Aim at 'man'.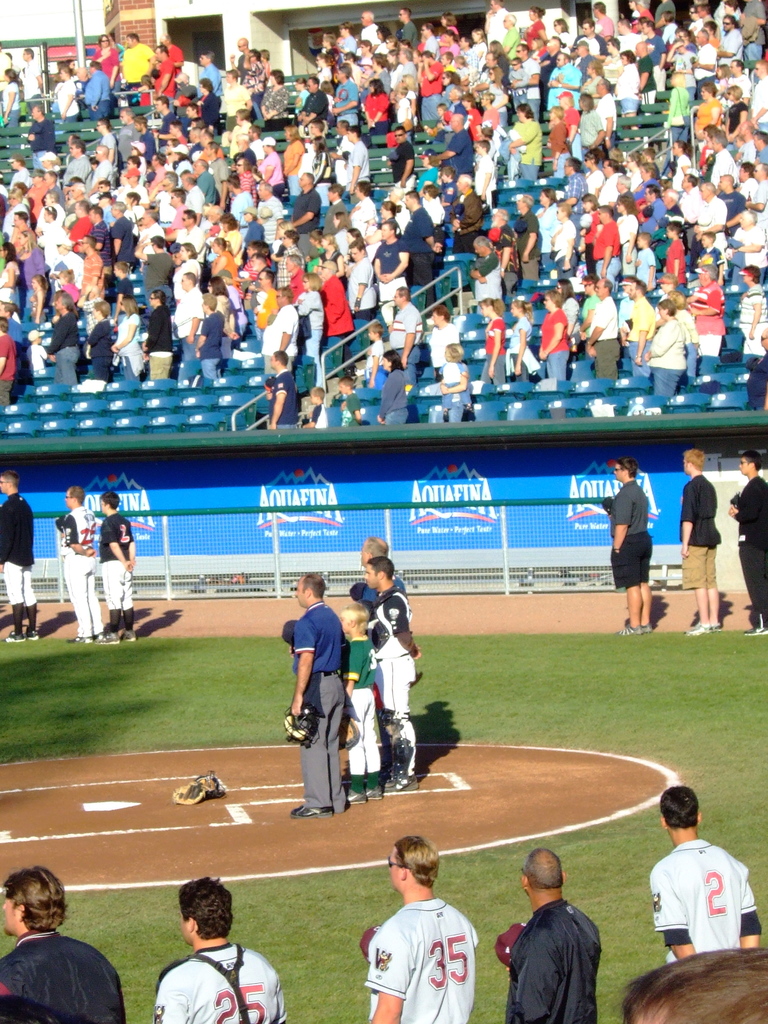
Aimed at crop(755, 132, 767, 162).
